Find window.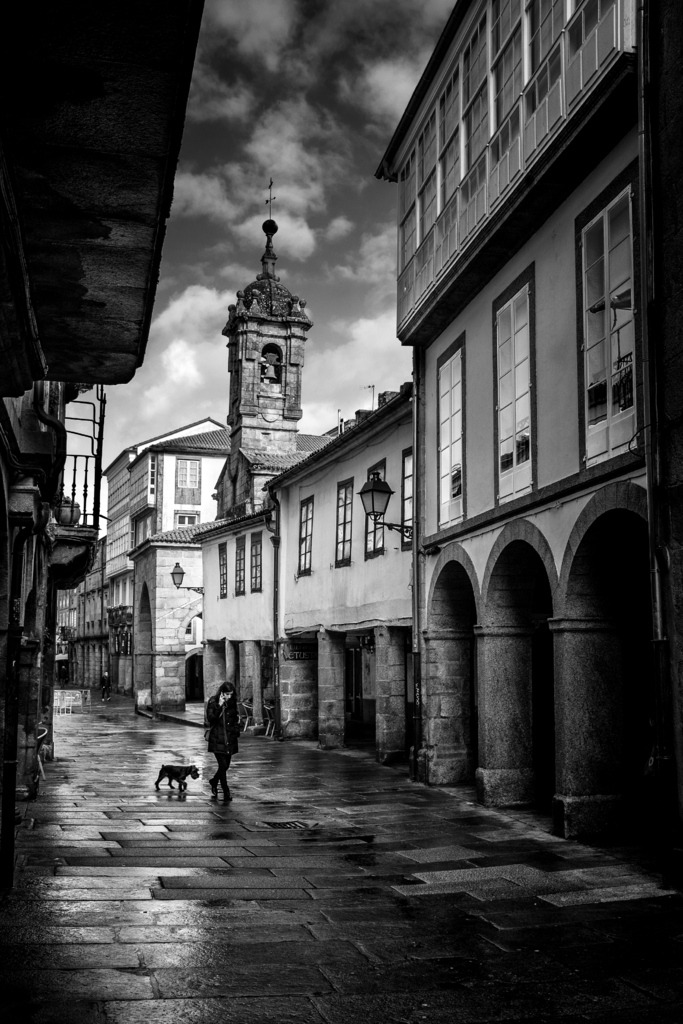
x1=297 y1=495 x2=317 y2=582.
